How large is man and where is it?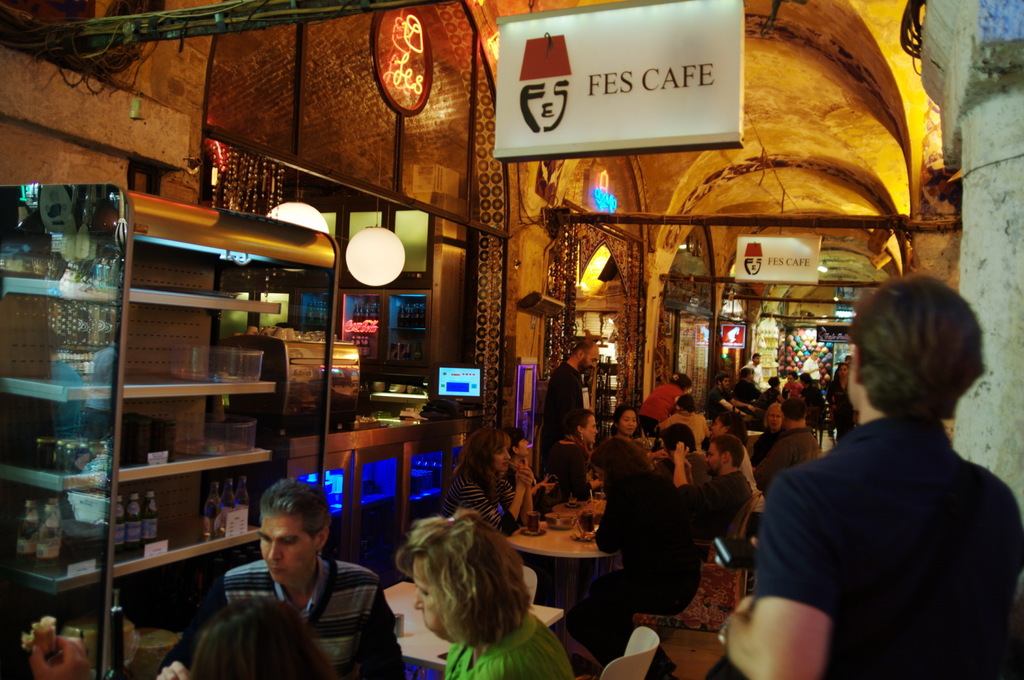
Bounding box: (737, 278, 1013, 666).
